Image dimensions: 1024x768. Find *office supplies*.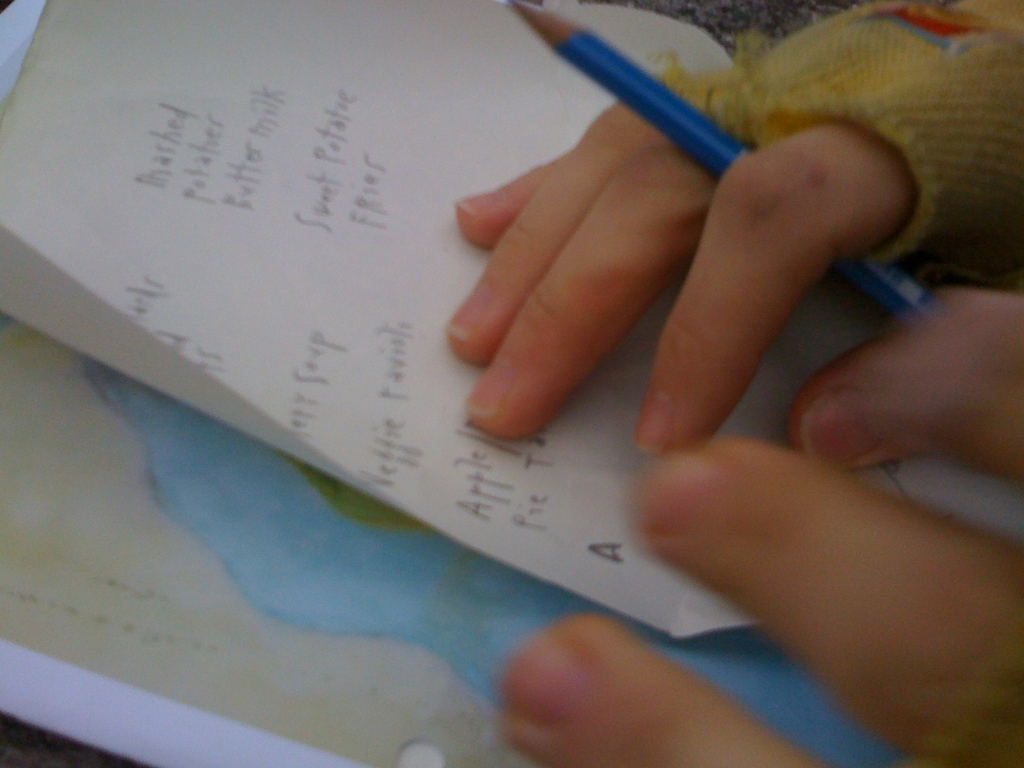
[506, 0, 930, 319].
